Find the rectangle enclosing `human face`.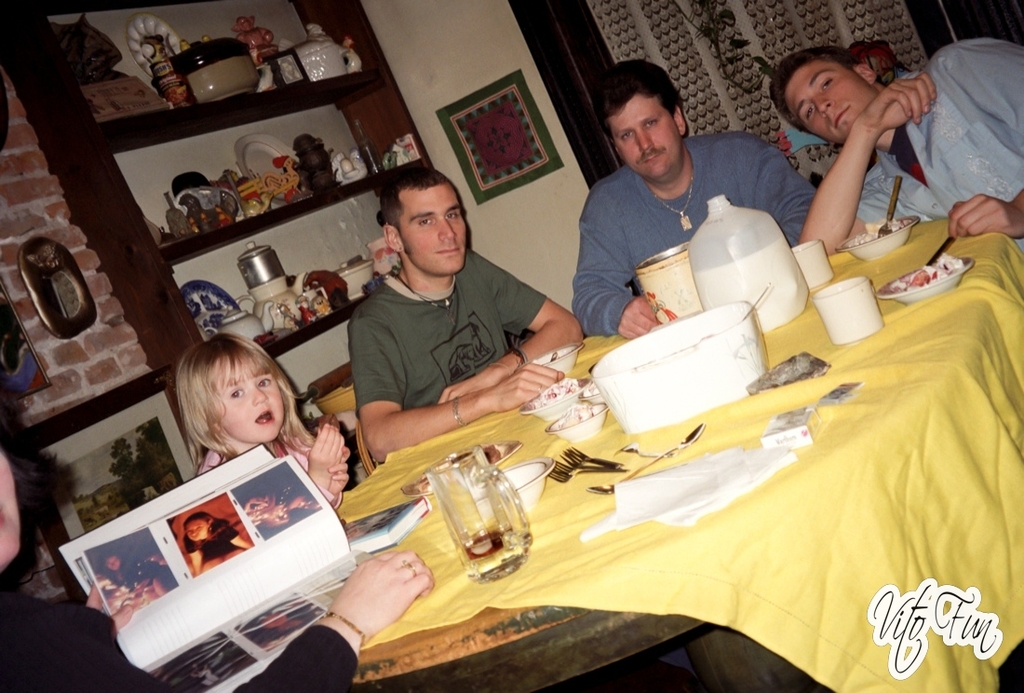
BBox(792, 73, 875, 147).
